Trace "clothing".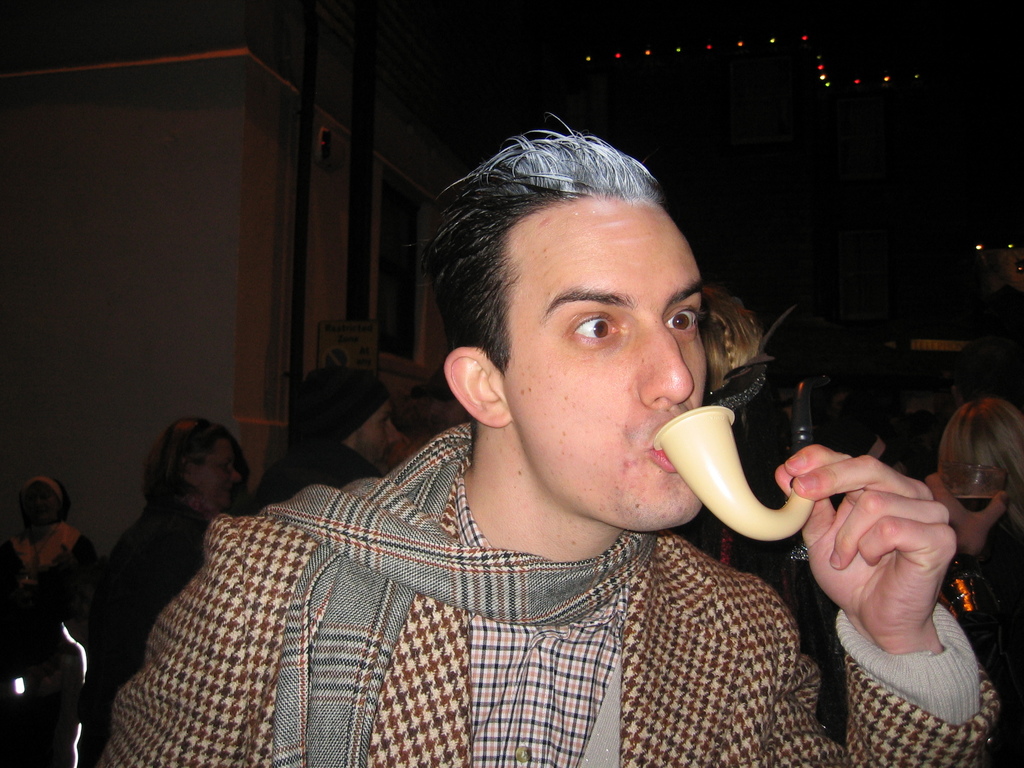
Traced to 93/500/237/695.
